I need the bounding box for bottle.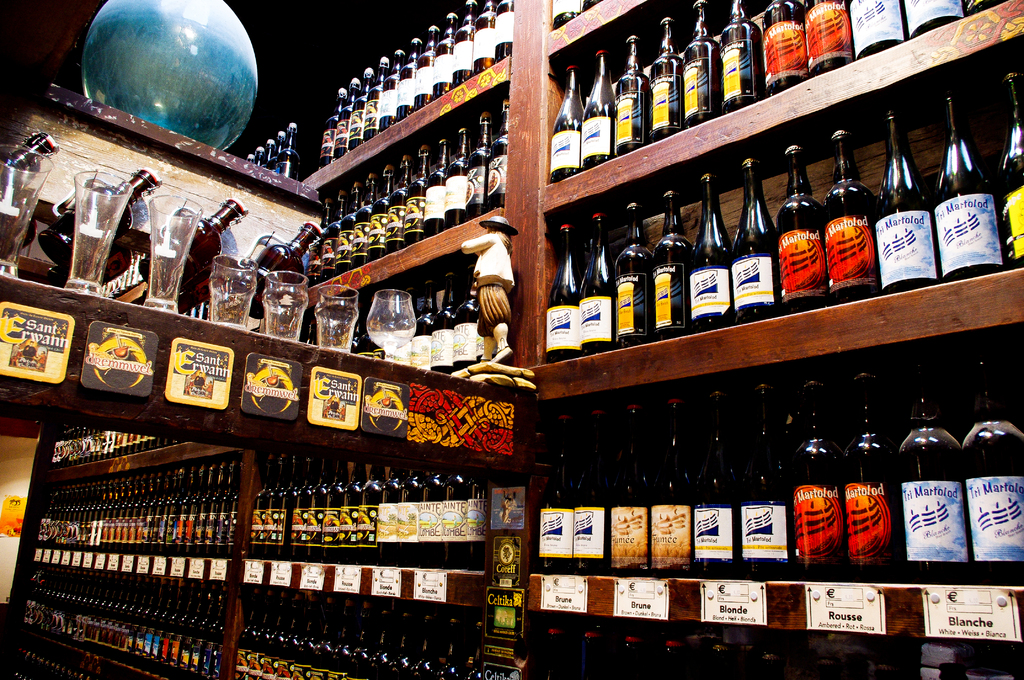
Here it is: select_region(855, 0, 908, 61).
